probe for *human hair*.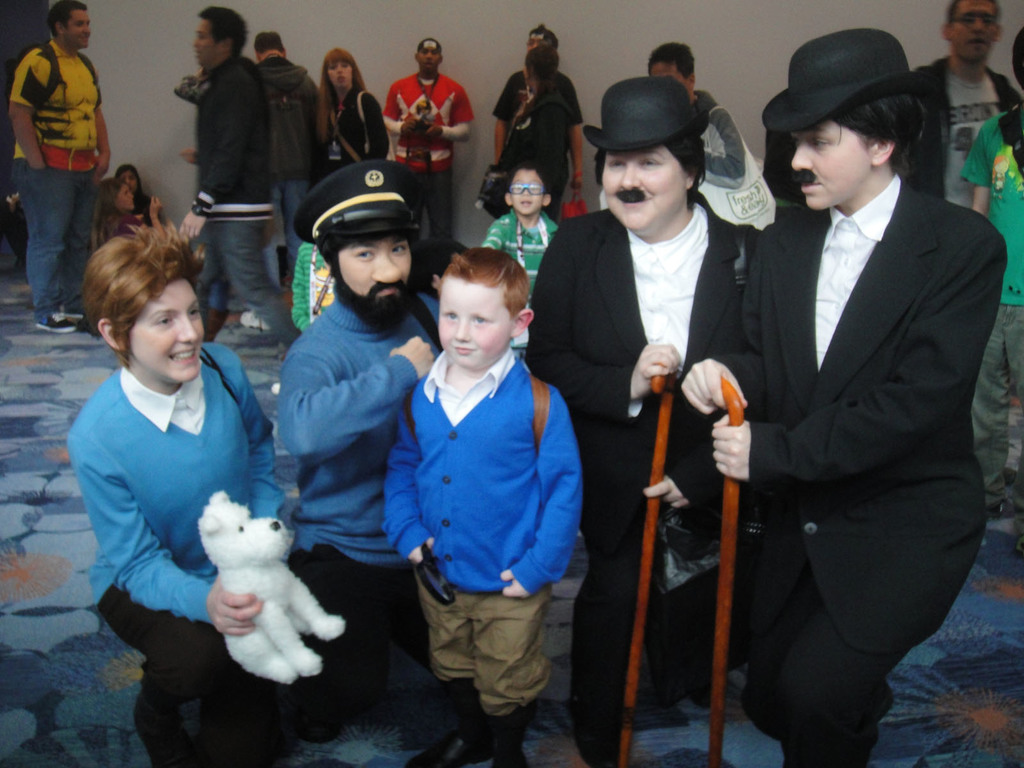
Probe result: left=646, top=44, right=697, bottom=77.
